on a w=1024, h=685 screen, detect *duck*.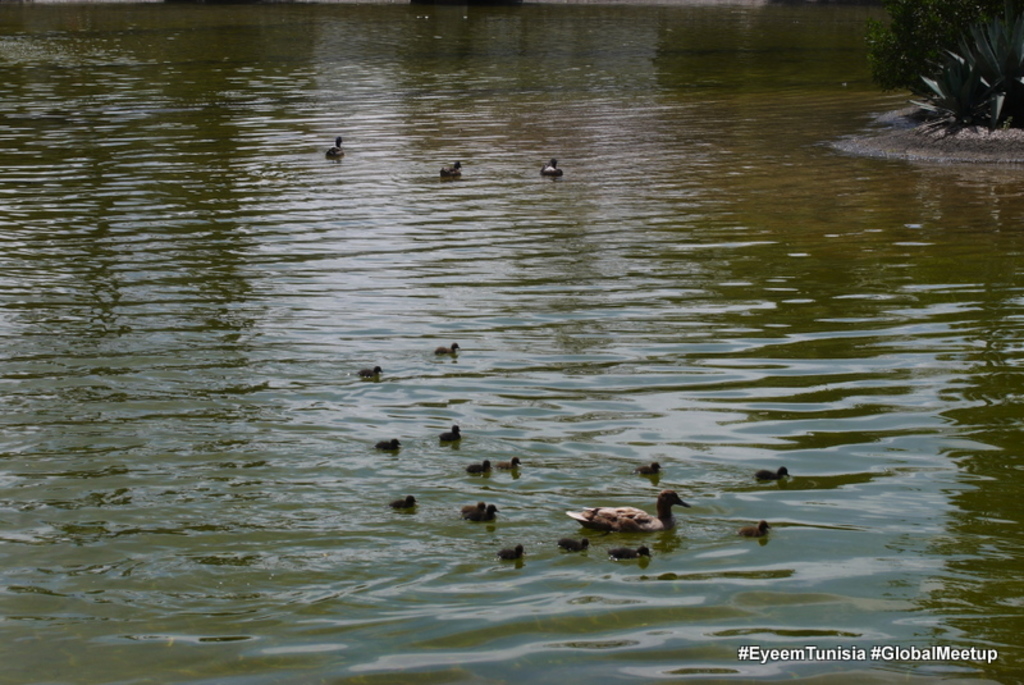
443, 417, 463, 447.
